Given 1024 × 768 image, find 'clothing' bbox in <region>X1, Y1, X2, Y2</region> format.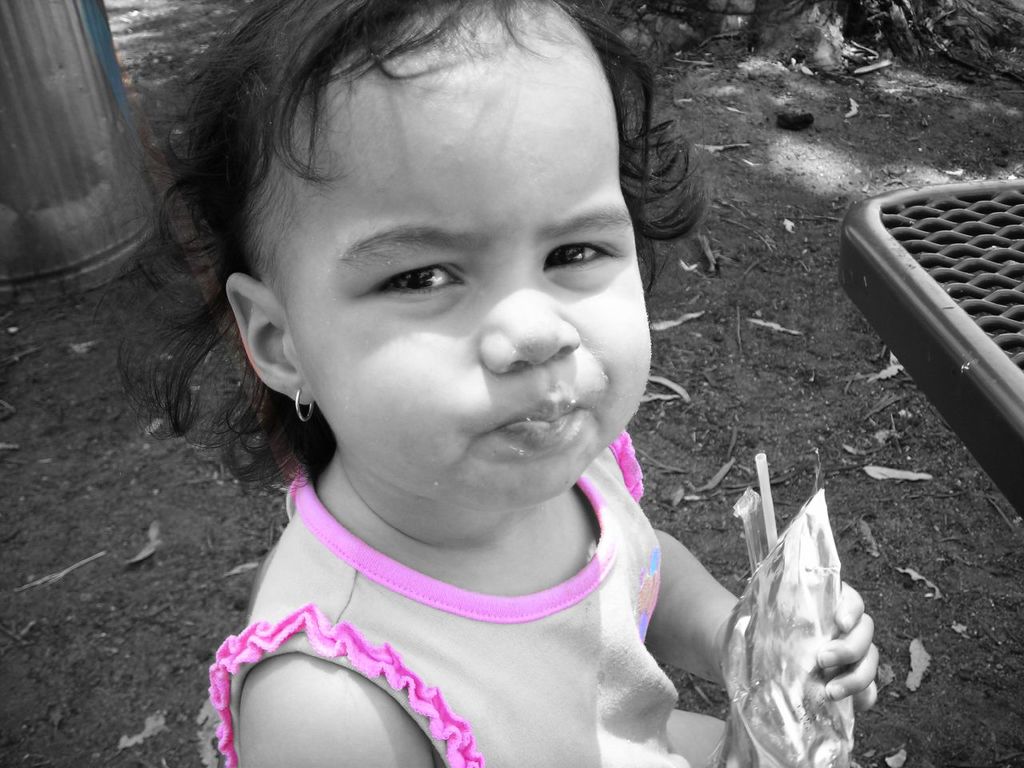
<region>203, 466, 757, 754</region>.
